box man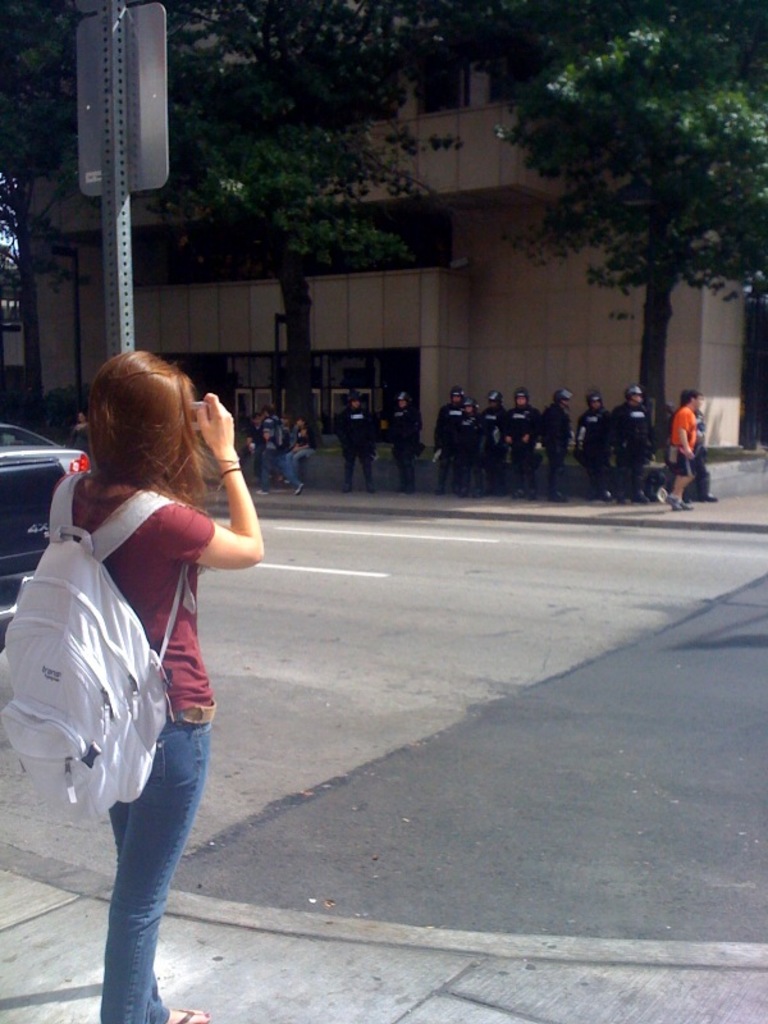
[left=384, top=390, right=425, bottom=489]
